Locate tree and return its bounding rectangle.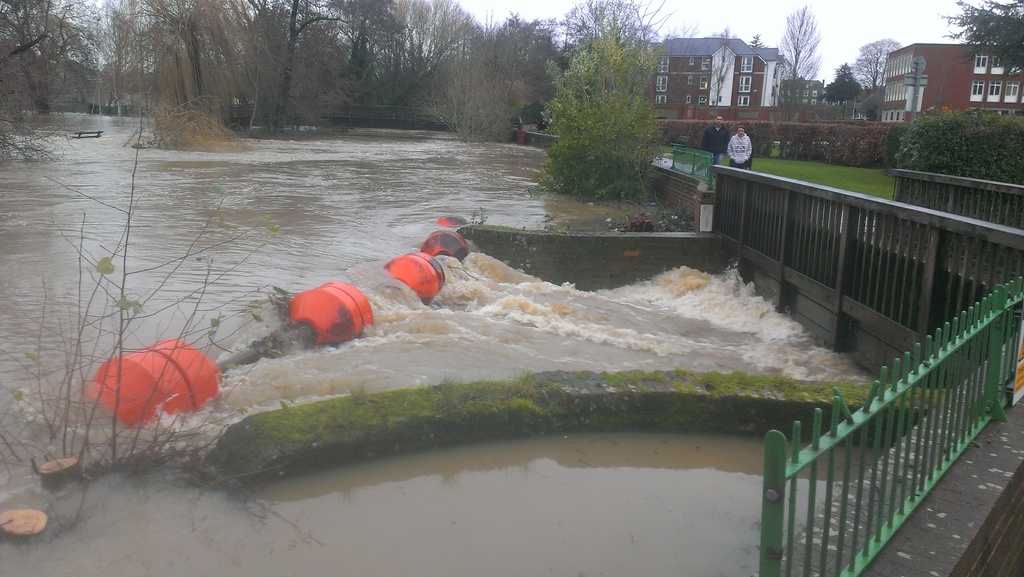
select_region(853, 40, 904, 124).
